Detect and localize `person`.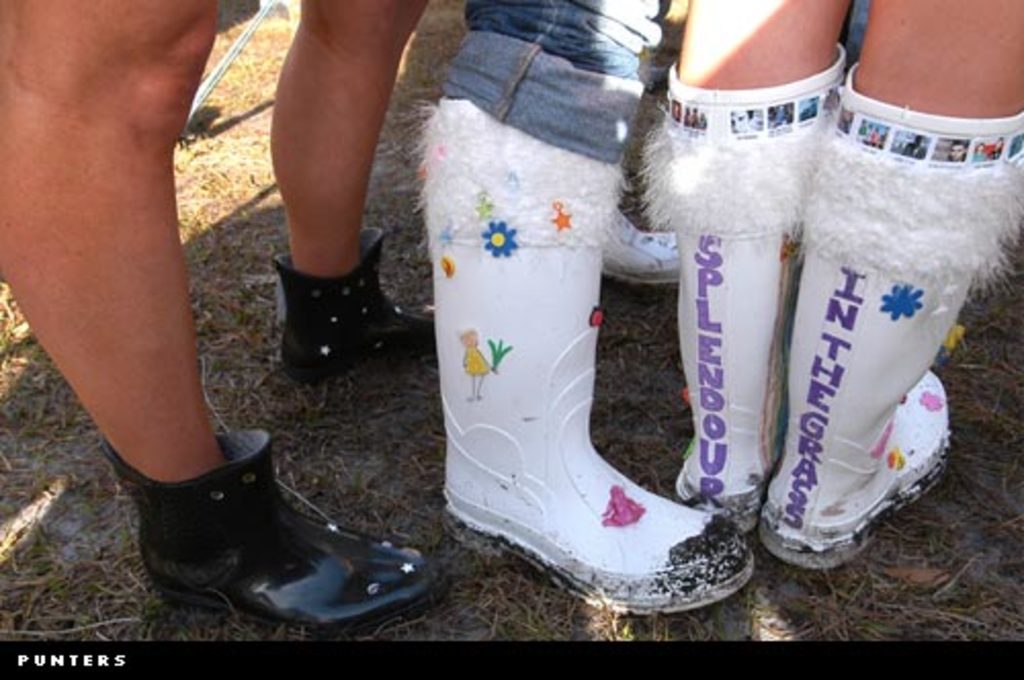
Localized at (left=0, top=0, right=473, bottom=649).
